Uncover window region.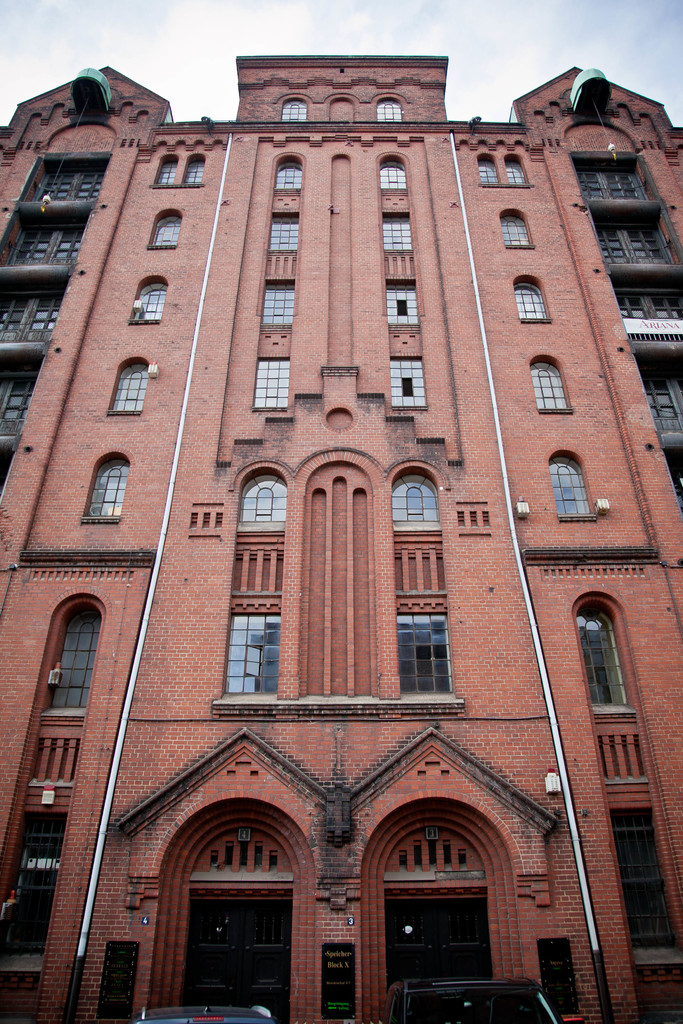
Uncovered: bbox=[218, 547, 299, 608].
